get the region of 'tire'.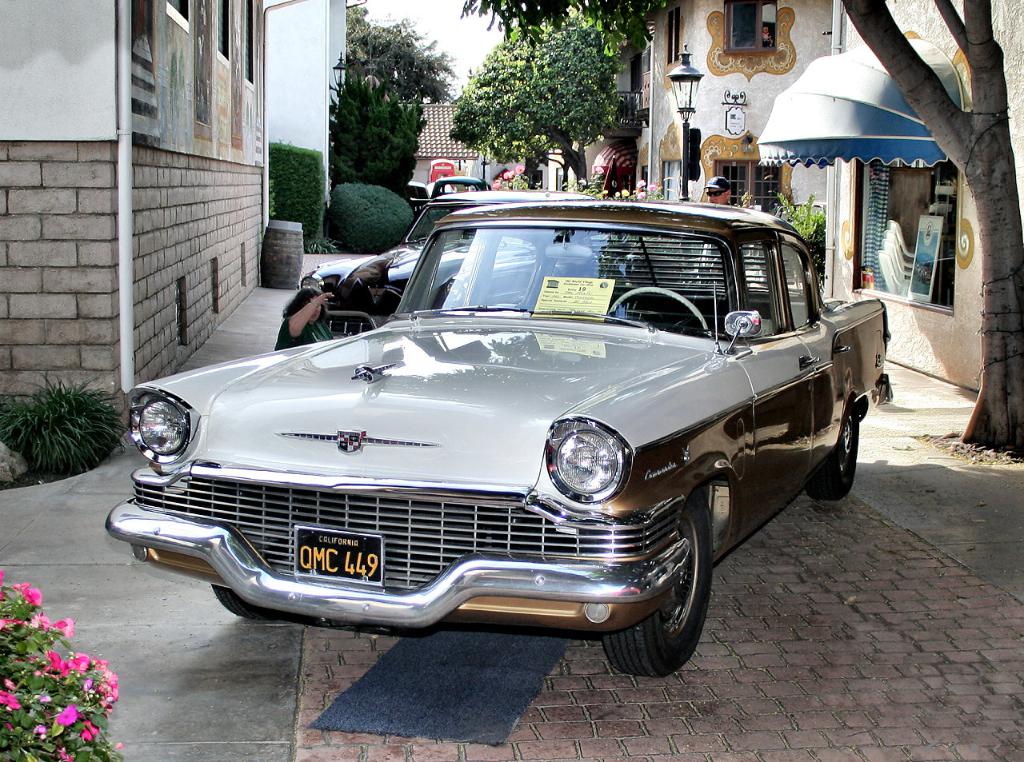
locate(627, 485, 733, 674).
